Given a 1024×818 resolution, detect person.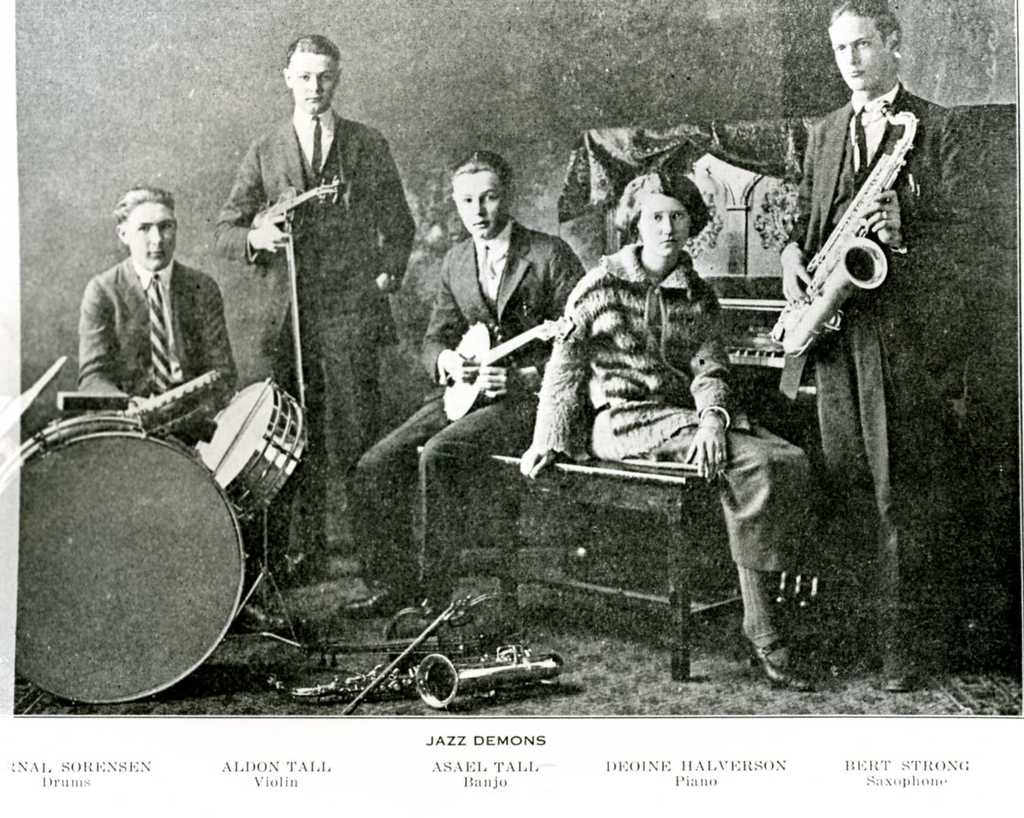
[211, 29, 419, 557].
